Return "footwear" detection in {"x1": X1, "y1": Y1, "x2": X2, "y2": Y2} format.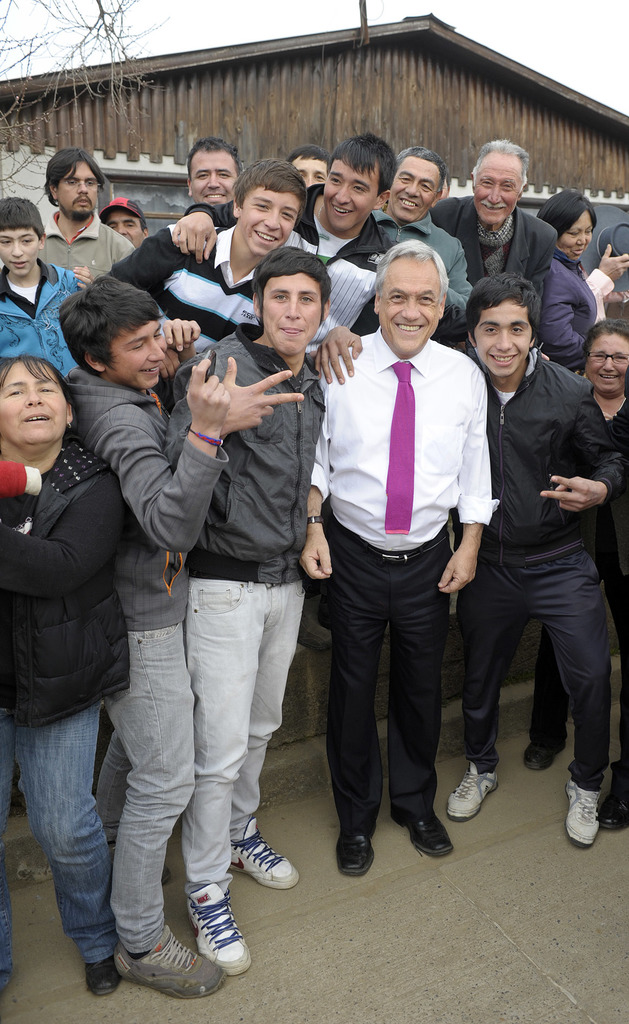
{"x1": 304, "y1": 599, "x2": 333, "y2": 644}.
